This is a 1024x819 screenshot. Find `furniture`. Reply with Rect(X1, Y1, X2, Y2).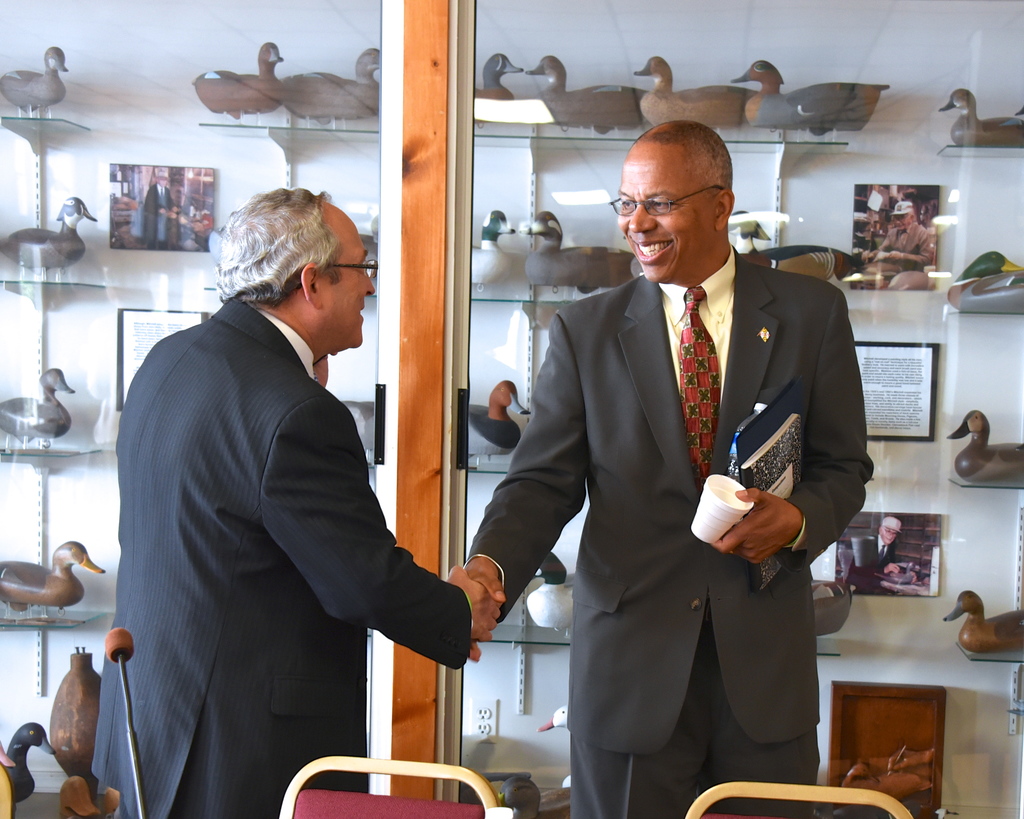
Rect(278, 756, 500, 818).
